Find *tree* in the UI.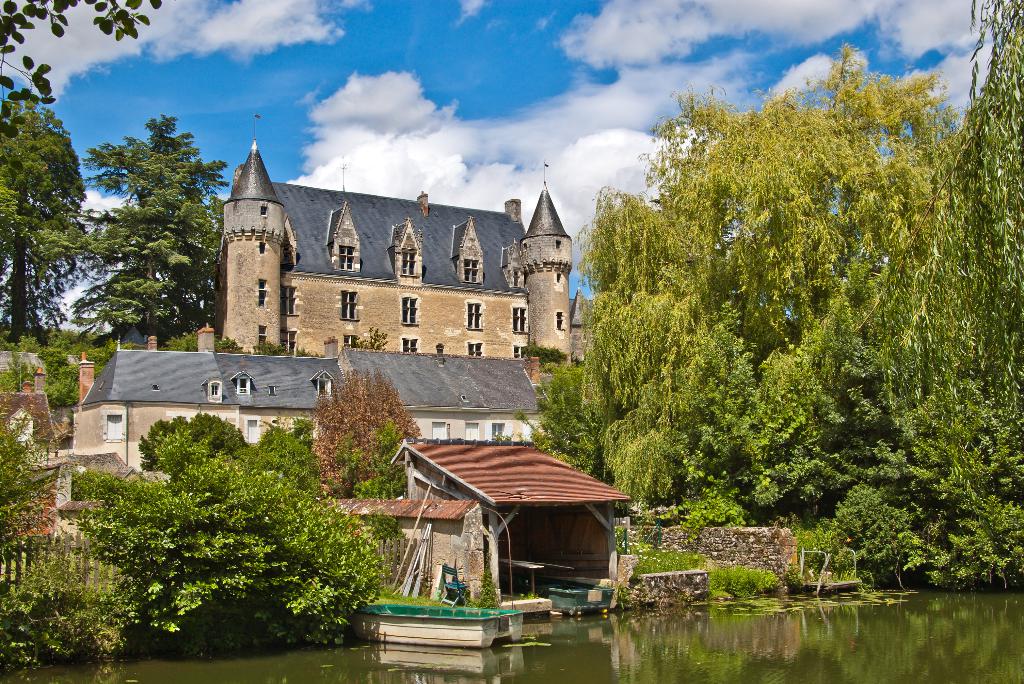
UI element at {"left": 35, "top": 112, "right": 233, "bottom": 350}.
